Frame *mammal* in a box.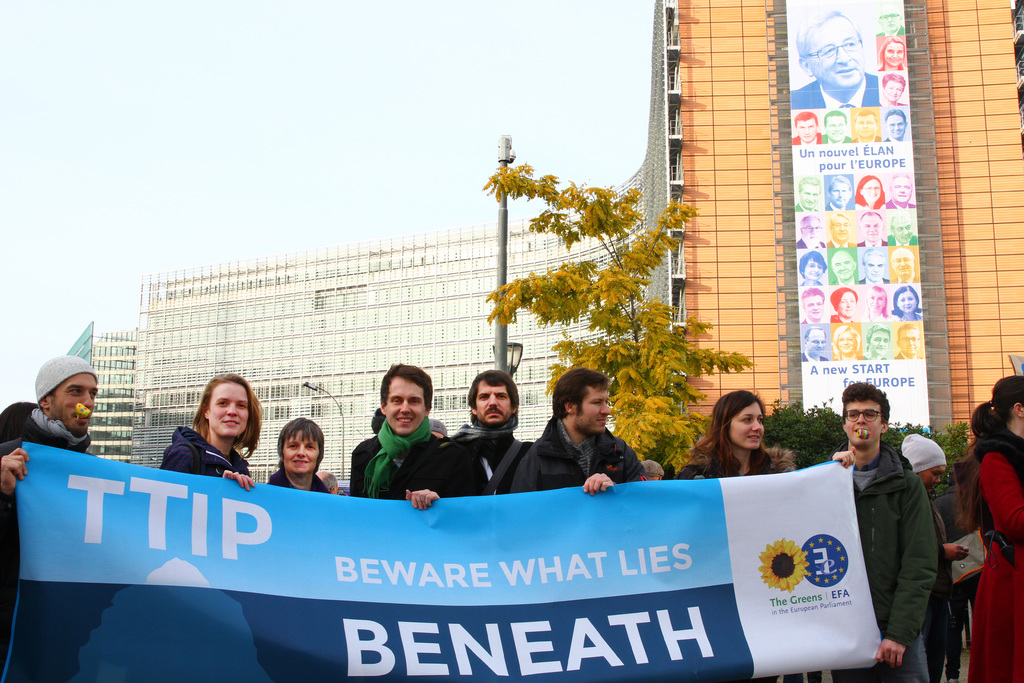
[264, 417, 331, 493].
